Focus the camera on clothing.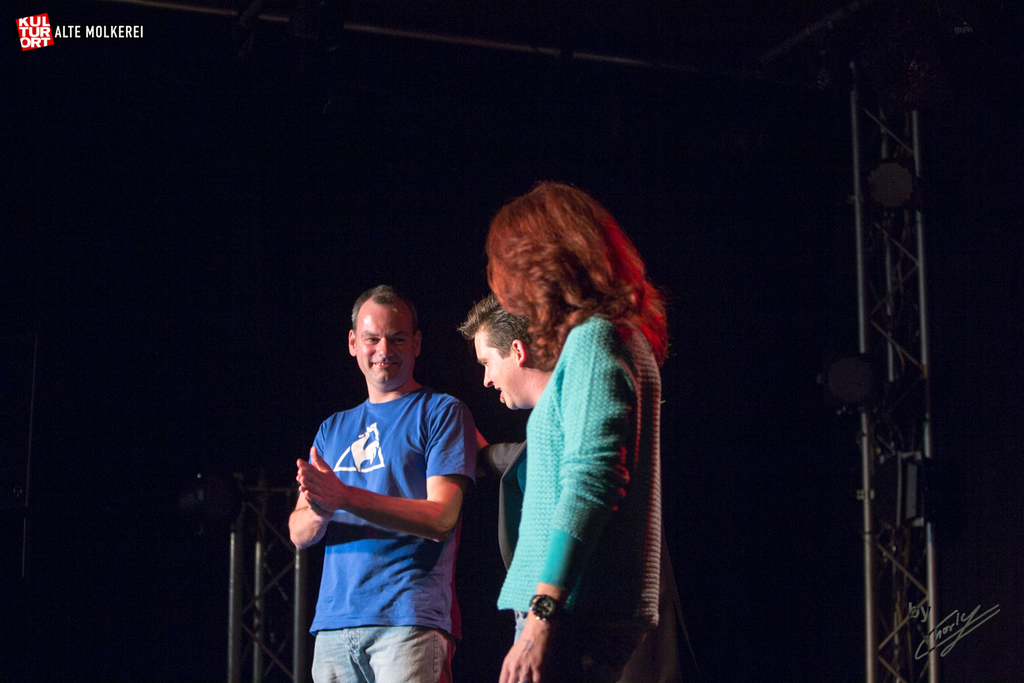
Focus region: (302, 378, 477, 682).
